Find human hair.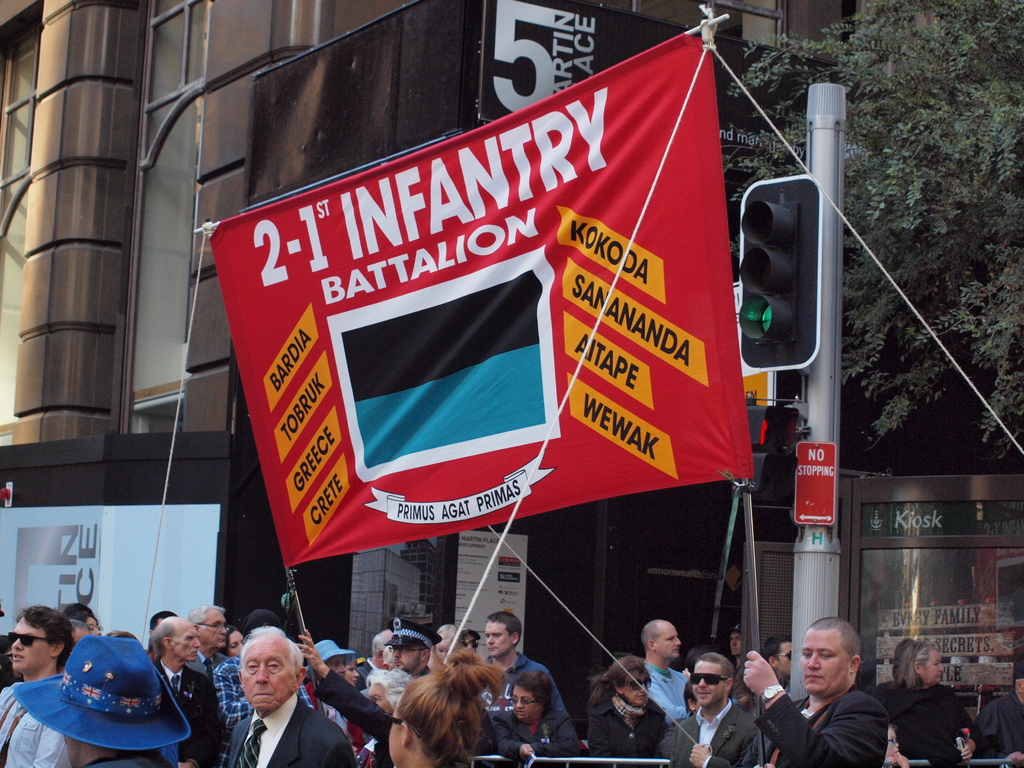
BBox(367, 666, 416, 707).
